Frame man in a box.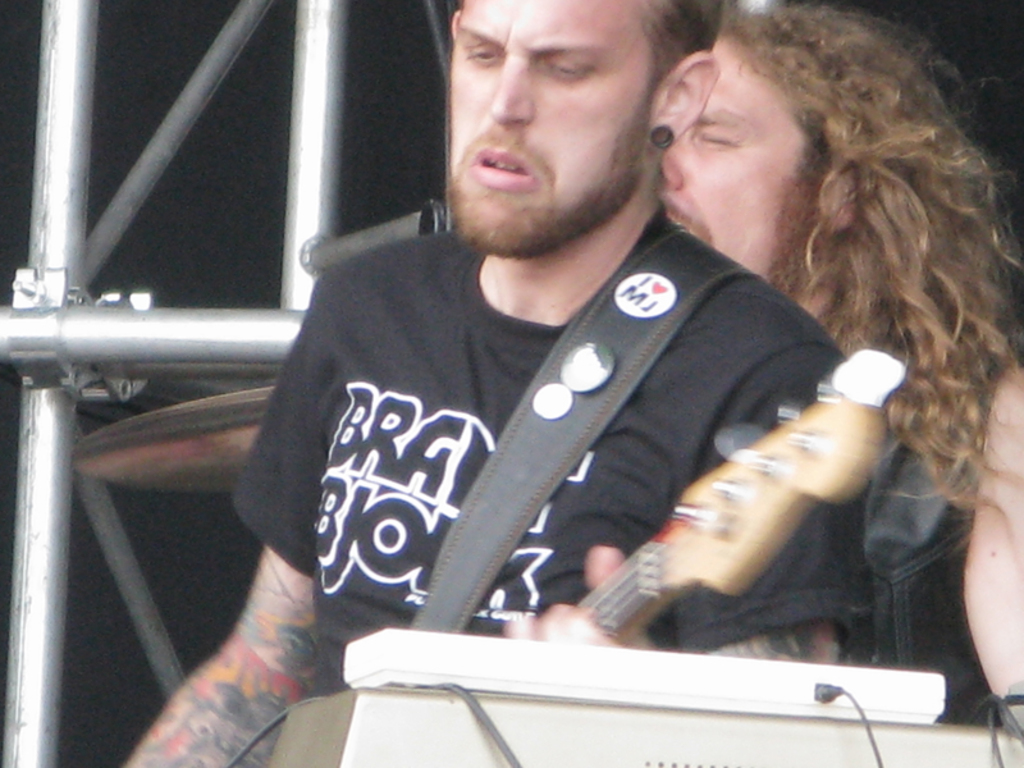
BBox(658, 0, 1023, 704).
